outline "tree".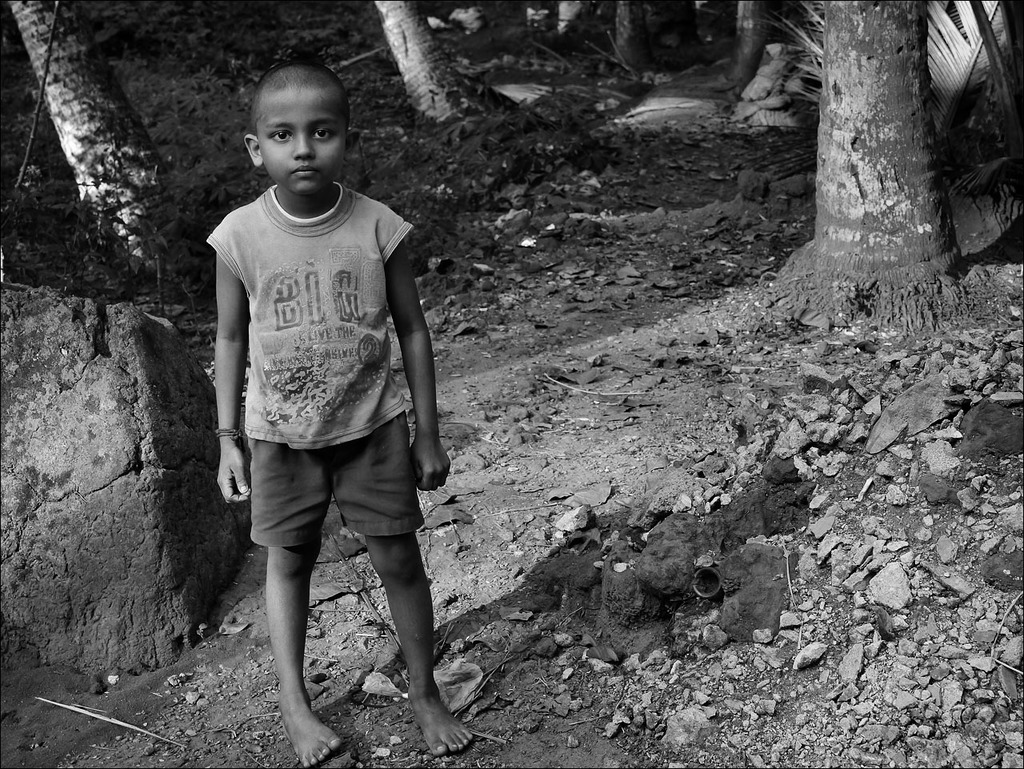
Outline: bbox=[764, 0, 994, 316].
